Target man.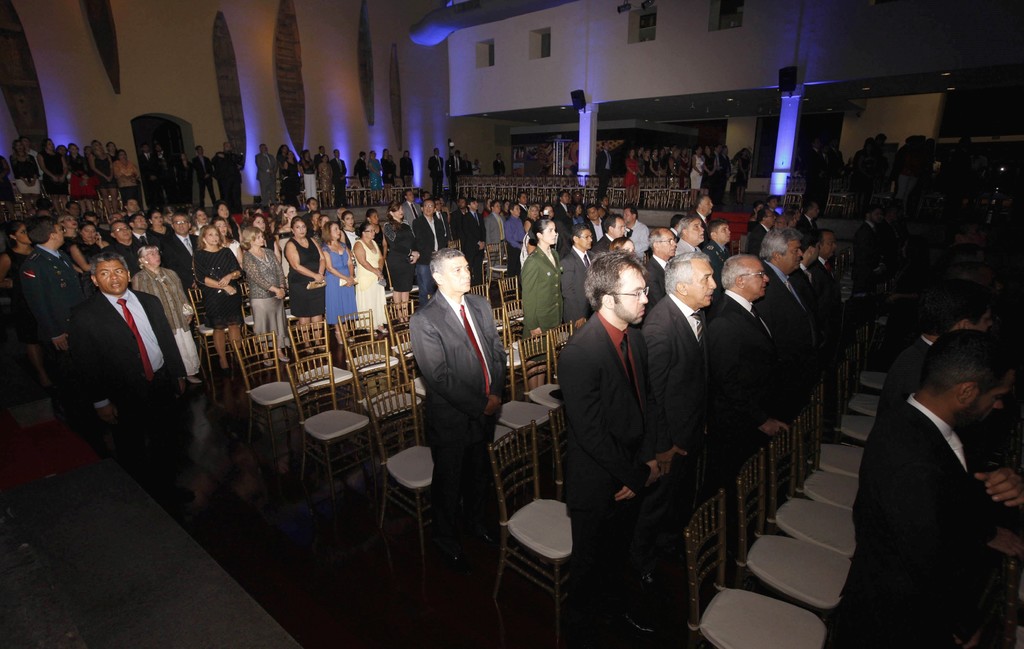
Target region: 674, 217, 706, 256.
